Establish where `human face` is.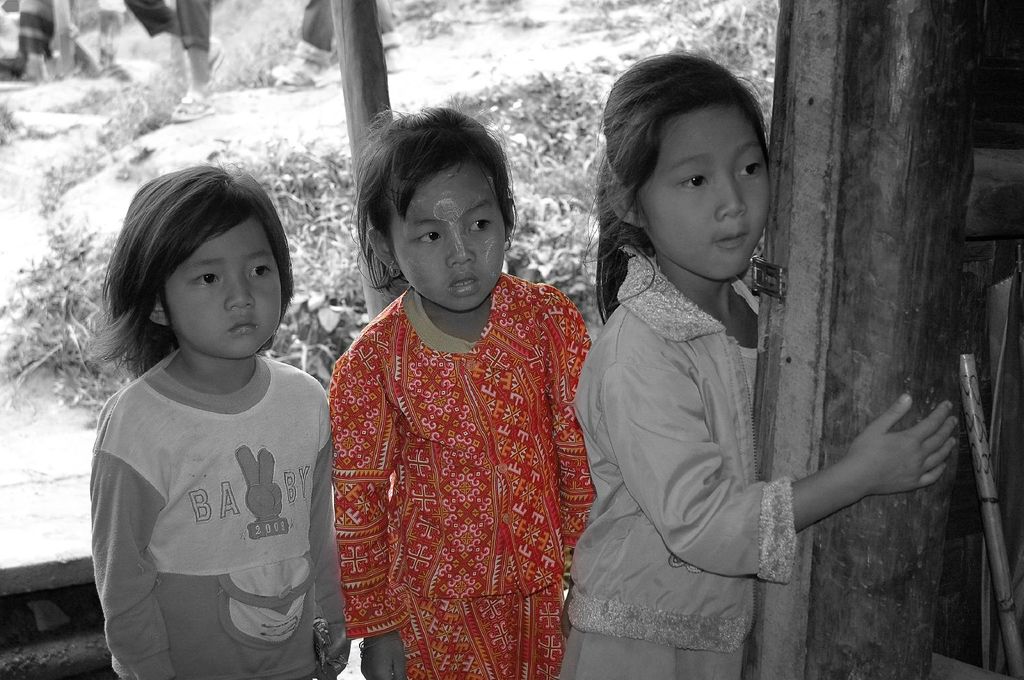
Established at {"left": 389, "top": 164, "right": 510, "bottom": 313}.
